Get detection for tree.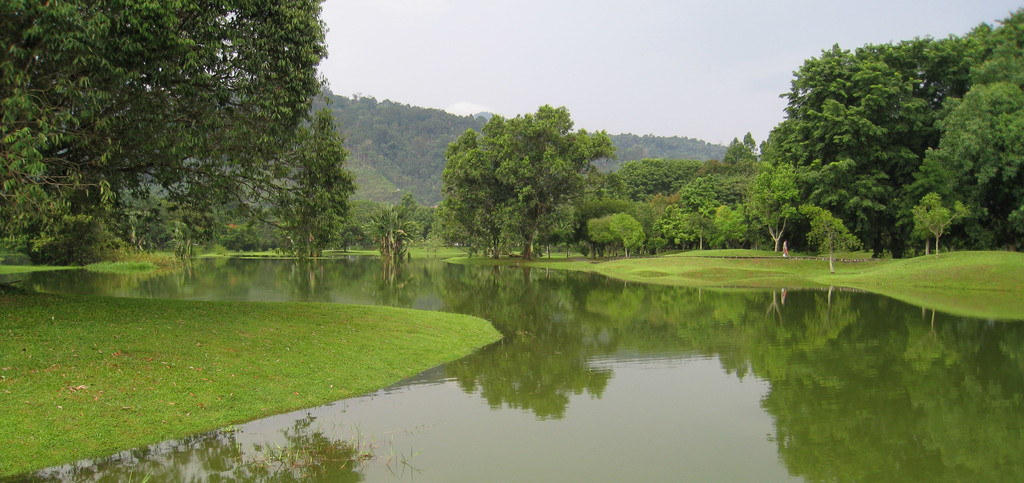
Detection: region(608, 158, 680, 199).
